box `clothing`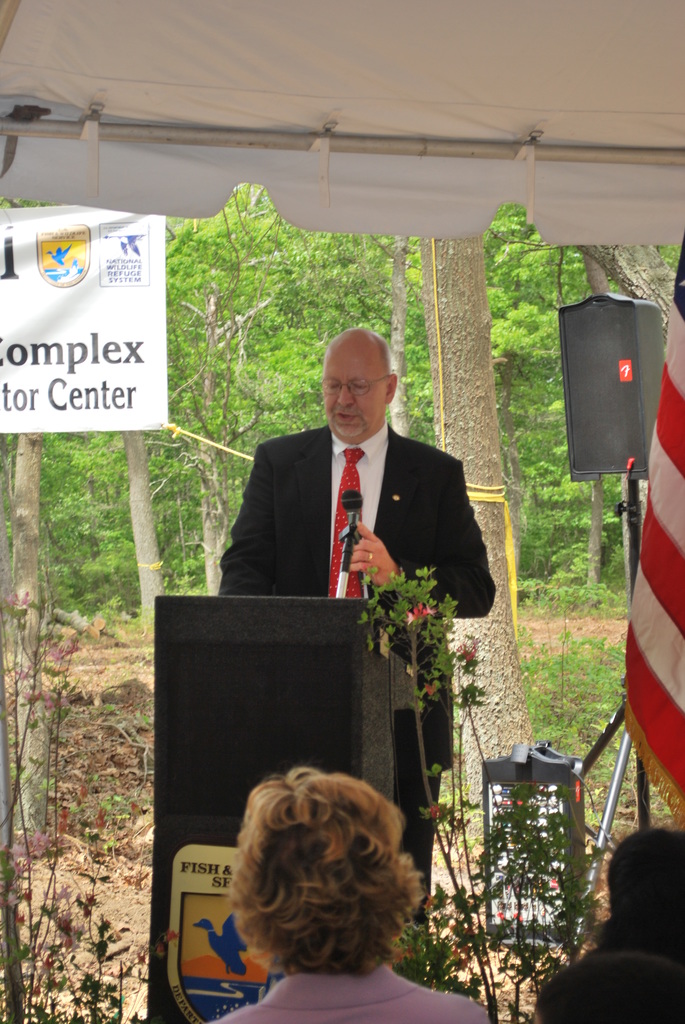
bbox=(209, 973, 492, 1023)
